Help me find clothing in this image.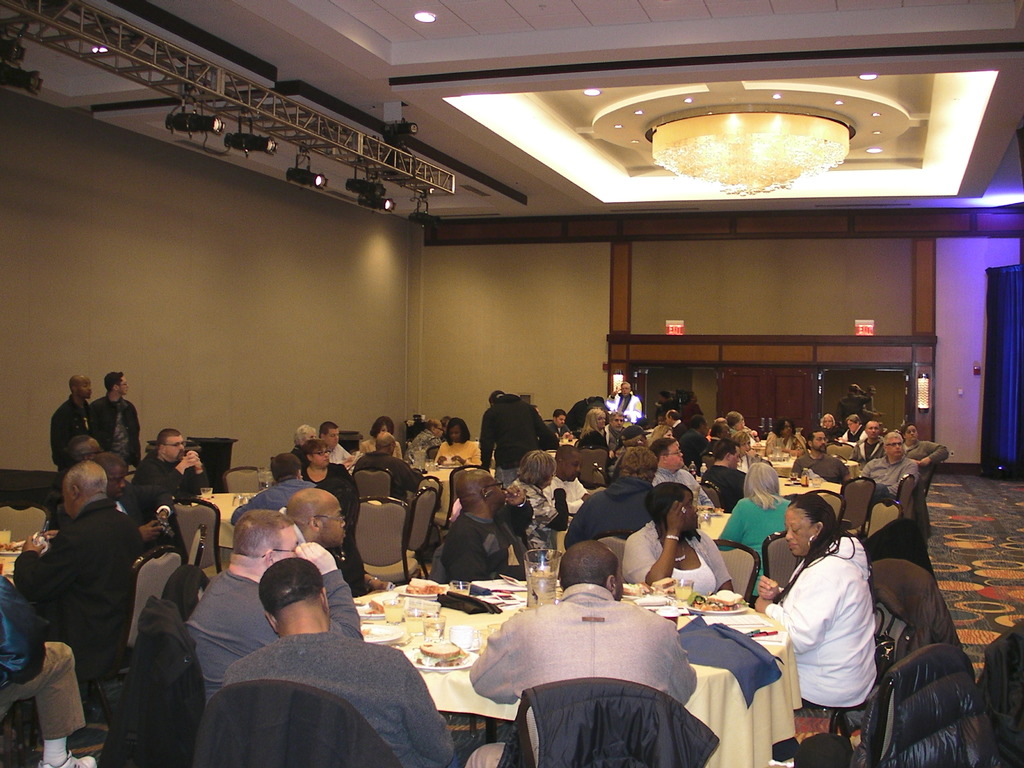
Found it: <bbox>8, 488, 143, 660</bbox>.
